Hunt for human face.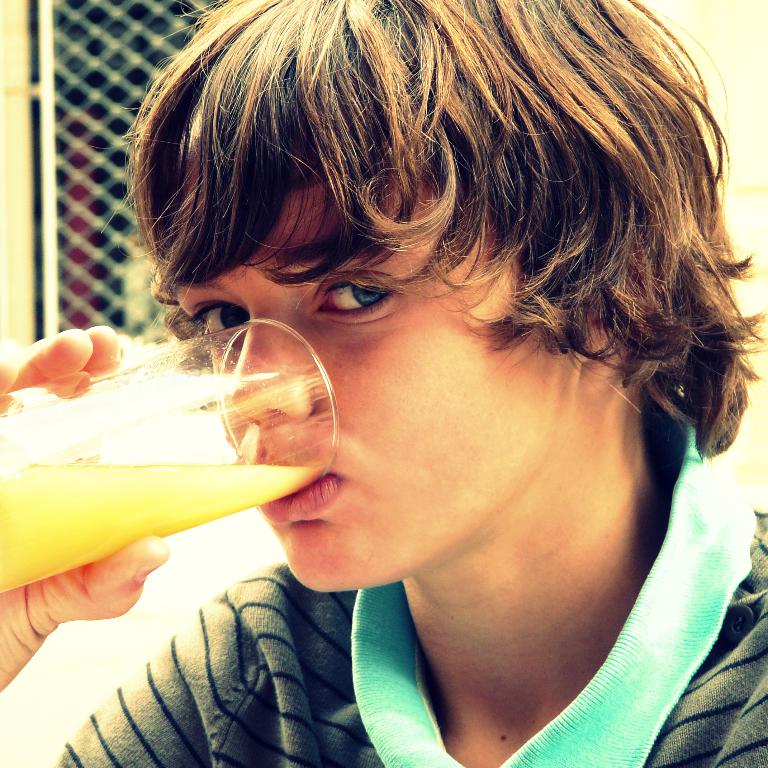
Hunted down at BBox(166, 139, 588, 594).
